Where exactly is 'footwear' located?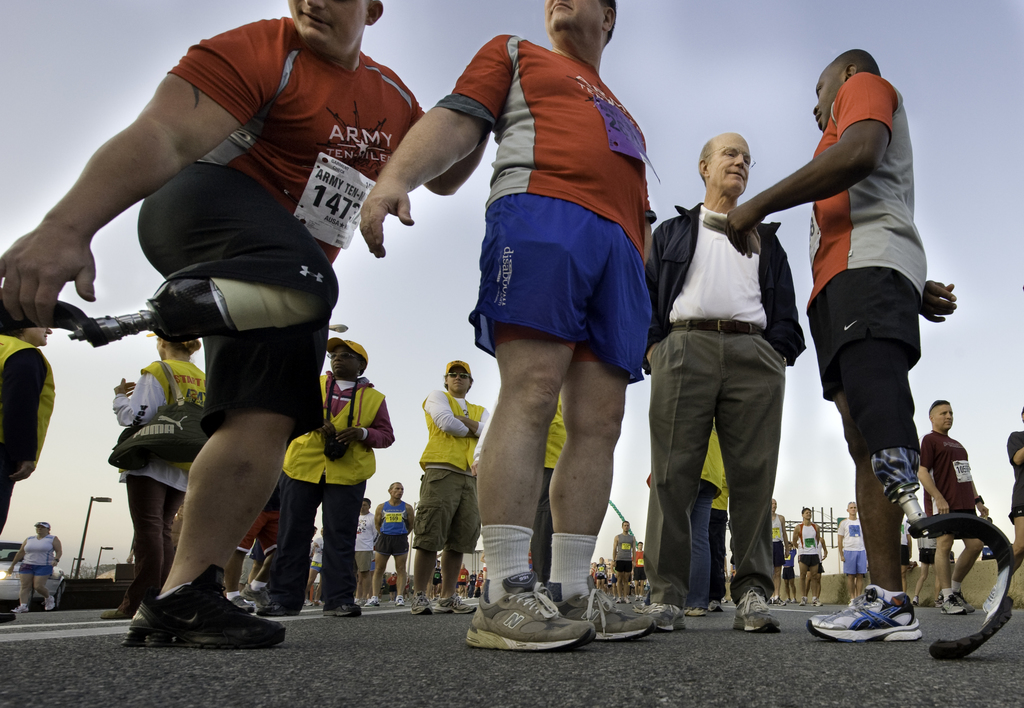
Its bounding box is rect(733, 586, 788, 636).
